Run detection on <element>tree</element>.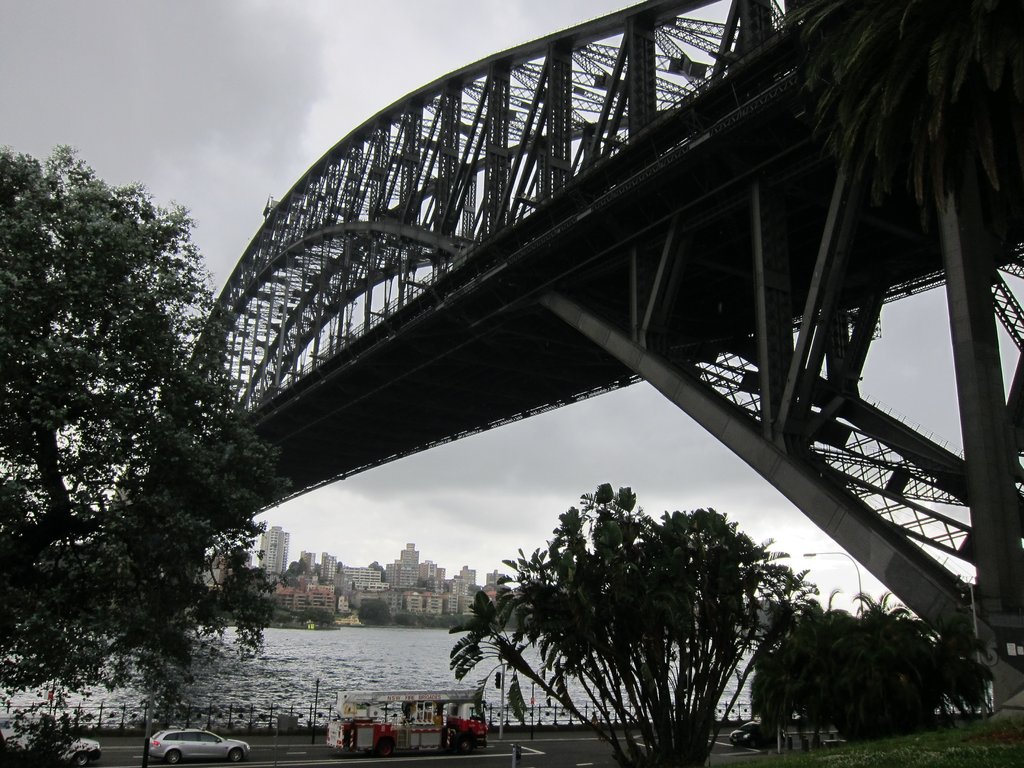
Result: [0,141,289,751].
